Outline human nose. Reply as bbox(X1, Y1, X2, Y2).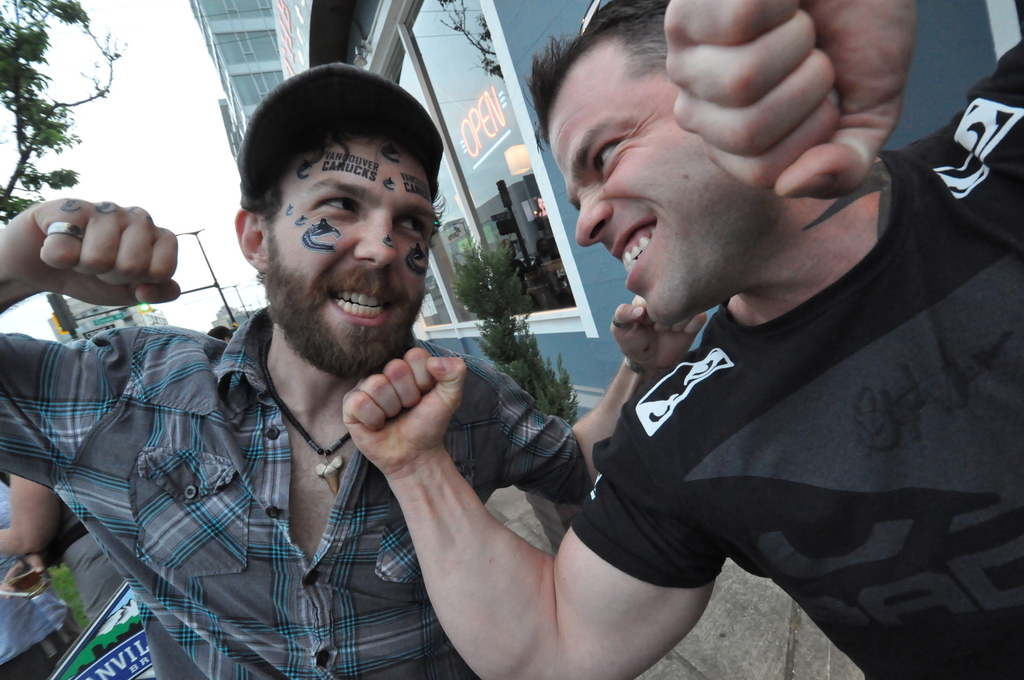
bbox(353, 207, 401, 265).
